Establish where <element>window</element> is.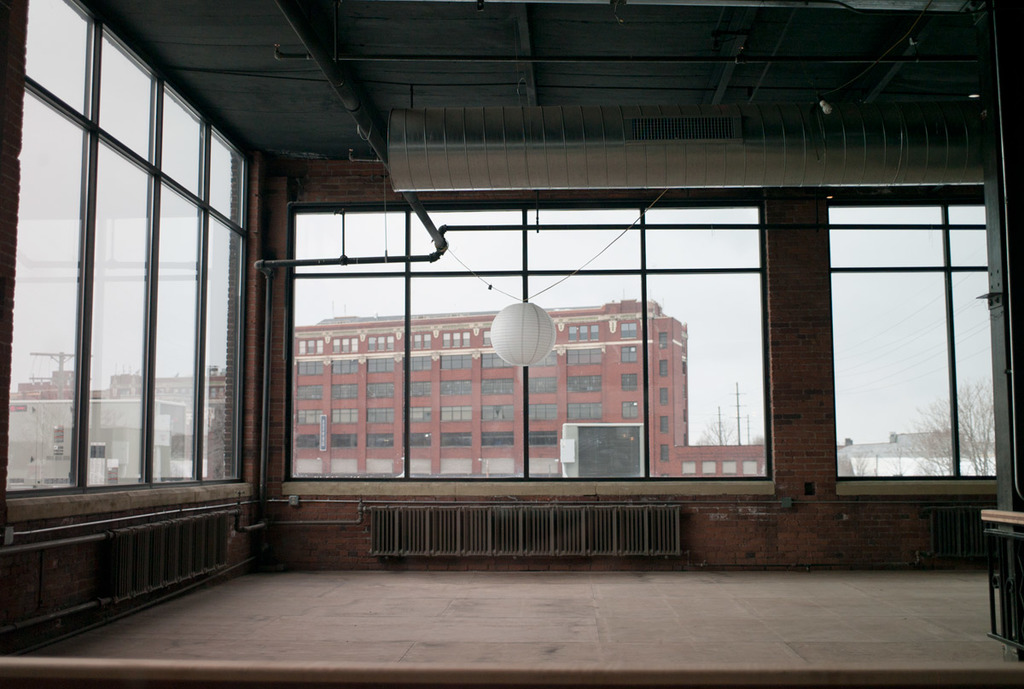
Established at left=371, top=408, right=396, bottom=425.
